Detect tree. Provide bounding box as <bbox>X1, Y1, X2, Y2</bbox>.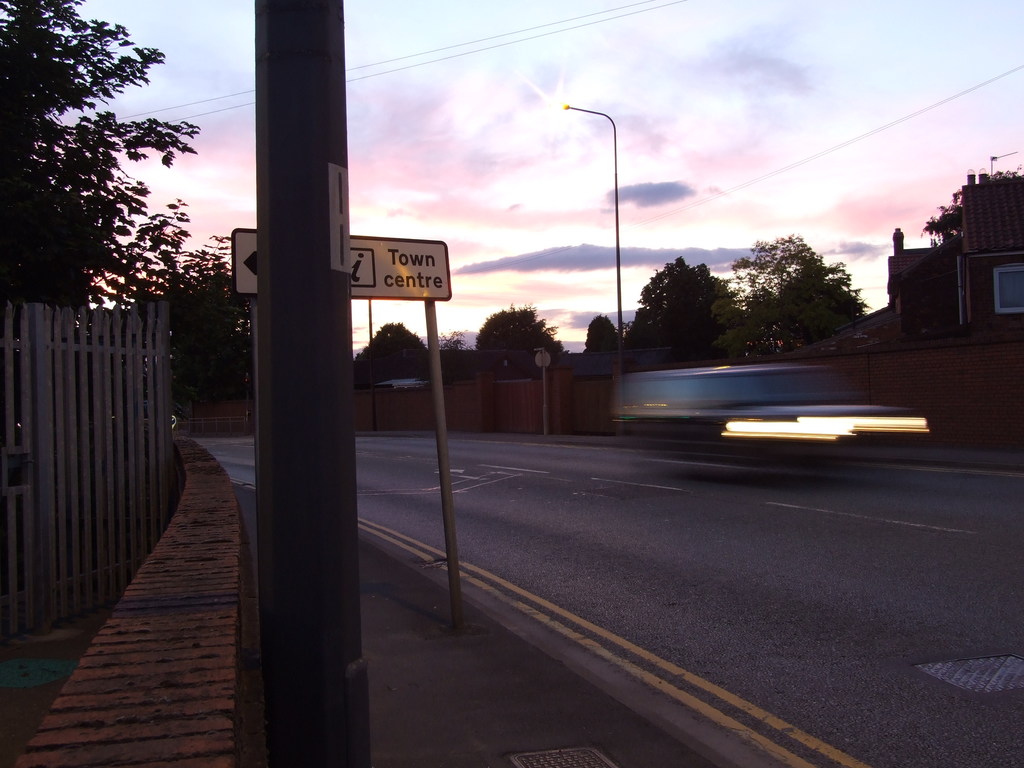
<bbox>474, 306, 568, 351</bbox>.
